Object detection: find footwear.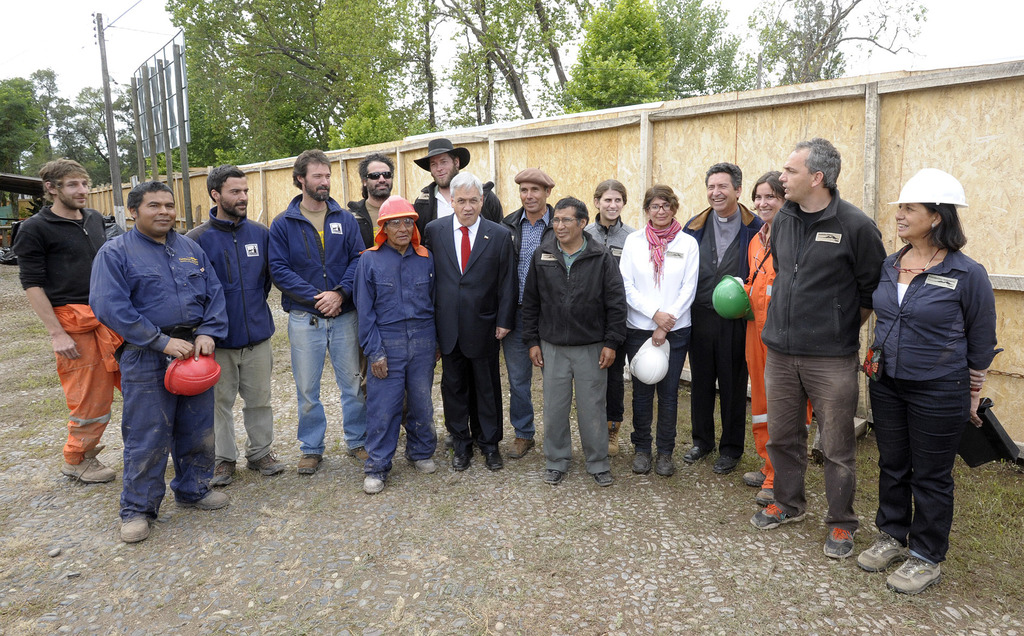
left=483, top=449, right=504, bottom=469.
